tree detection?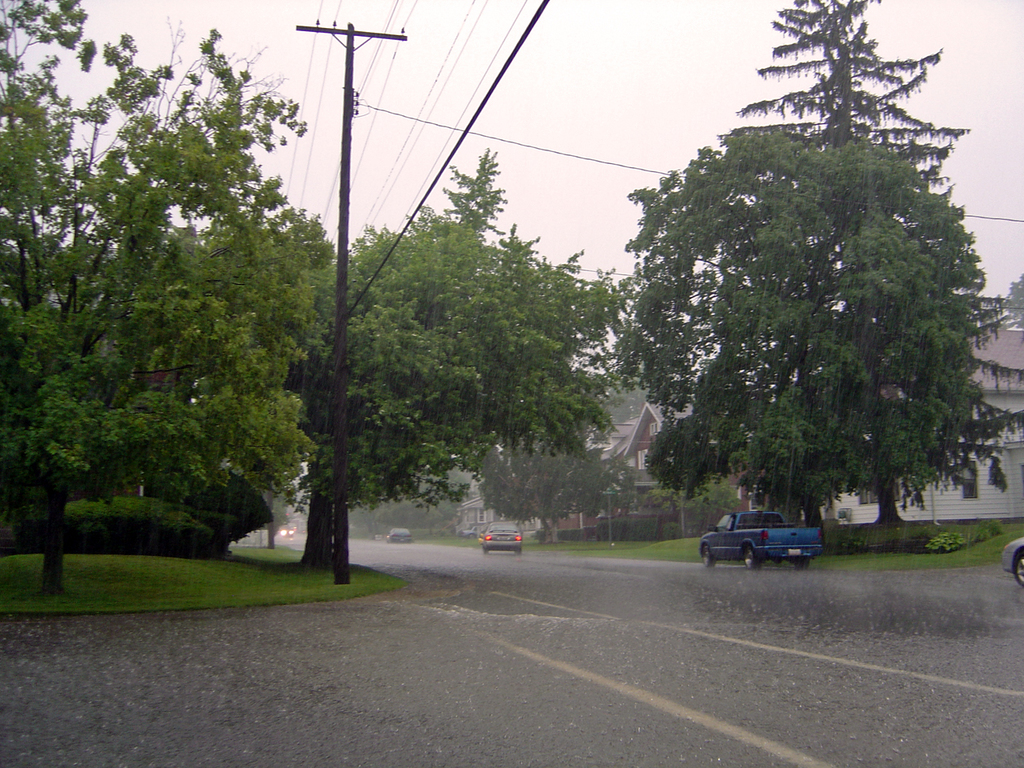
crop(26, 72, 308, 596)
